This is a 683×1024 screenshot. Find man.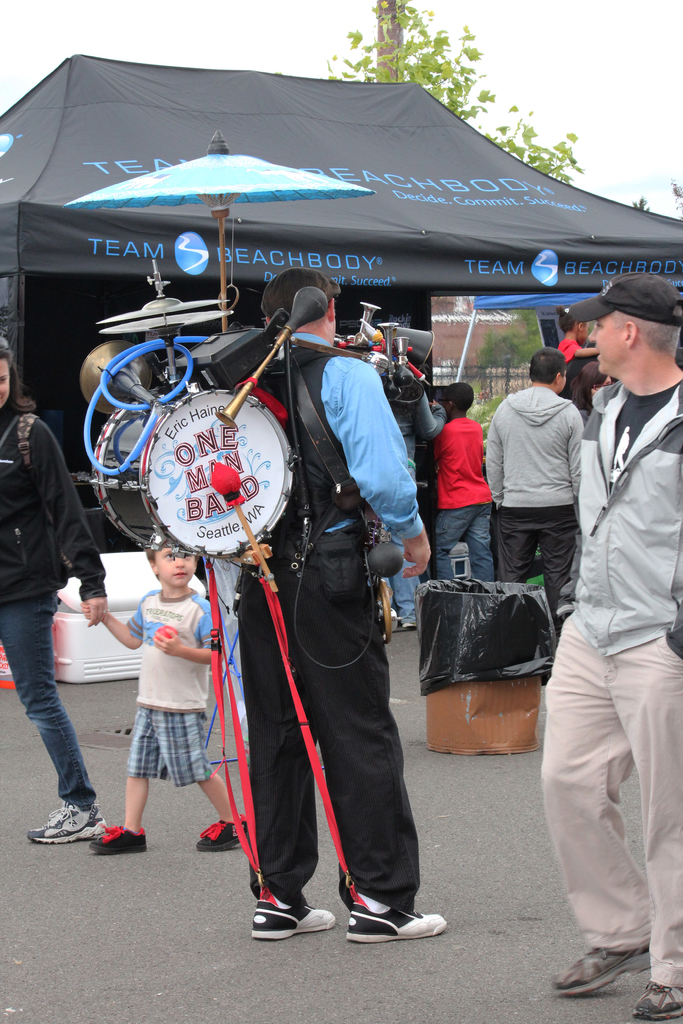
Bounding box: <region>485, 349, 586, 632</region>.
